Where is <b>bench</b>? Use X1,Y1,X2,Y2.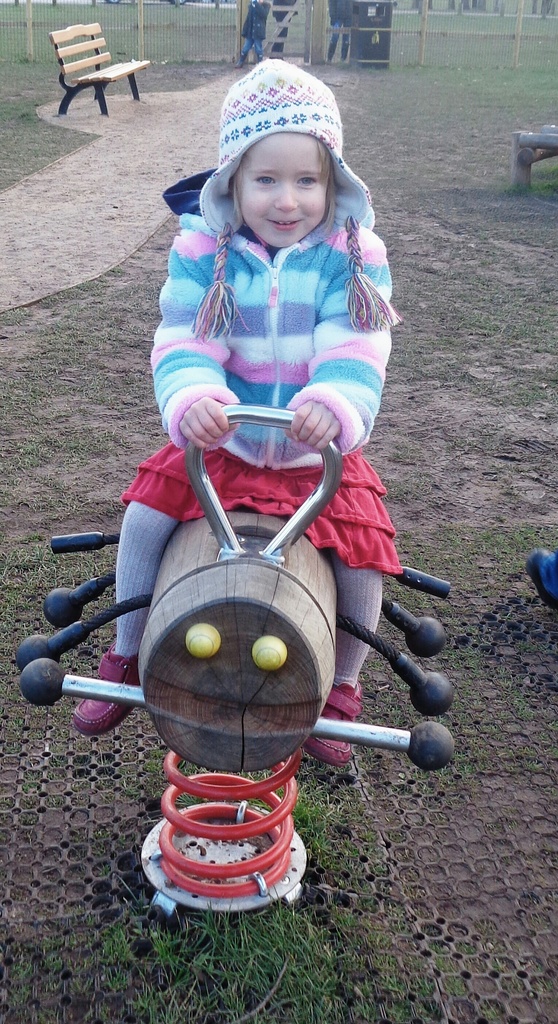
42,12,146,108.
